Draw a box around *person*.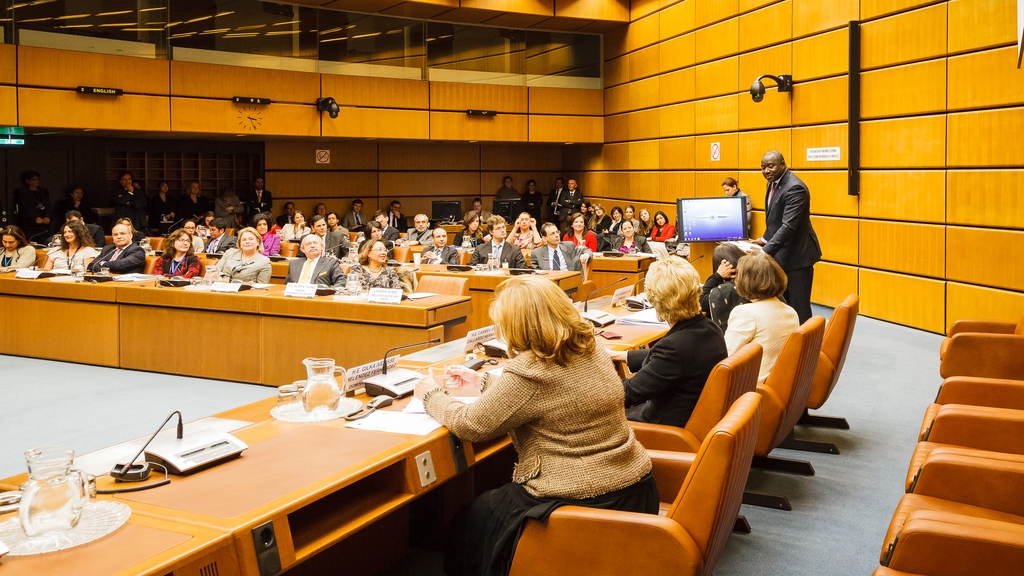
{"left": 6, "top": 172, "right": 52, "bottom": 227}.
